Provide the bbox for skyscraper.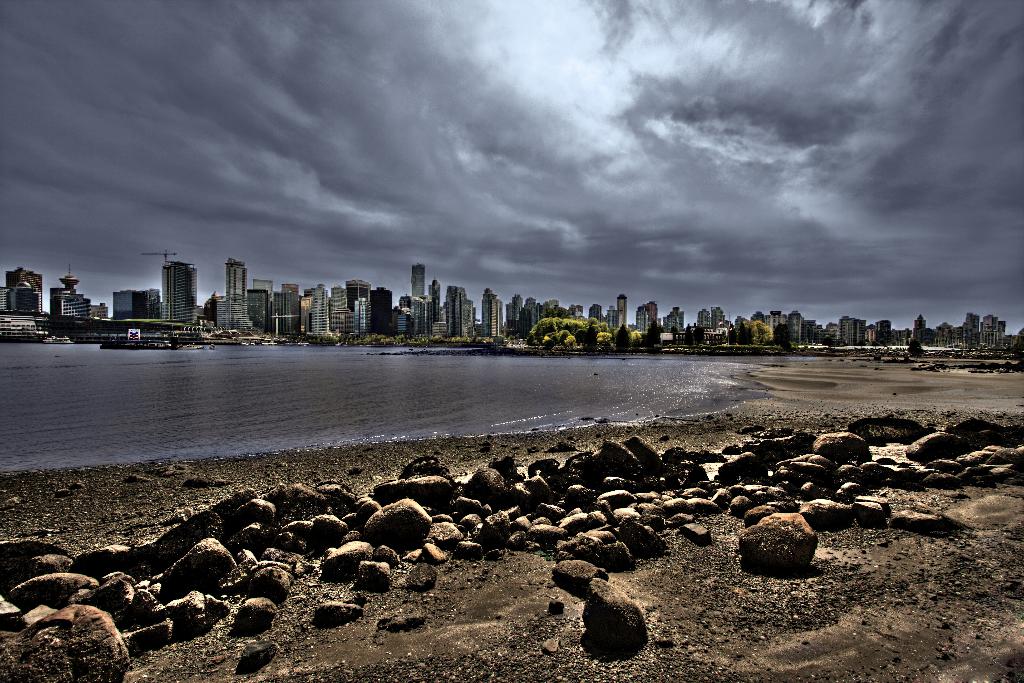
pyautogui.locateOnScreen(375, 288, 396, 342).
